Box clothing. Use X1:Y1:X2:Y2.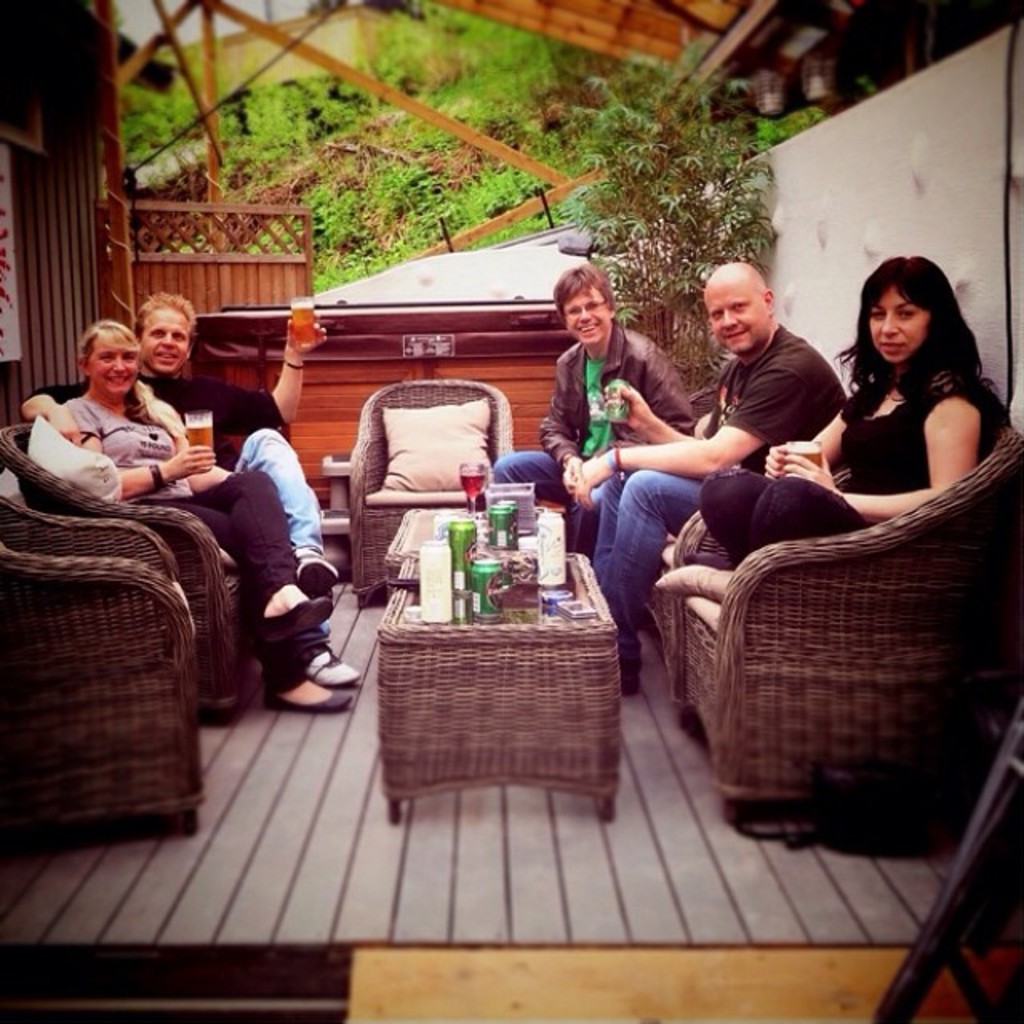
483:320:685:594.
